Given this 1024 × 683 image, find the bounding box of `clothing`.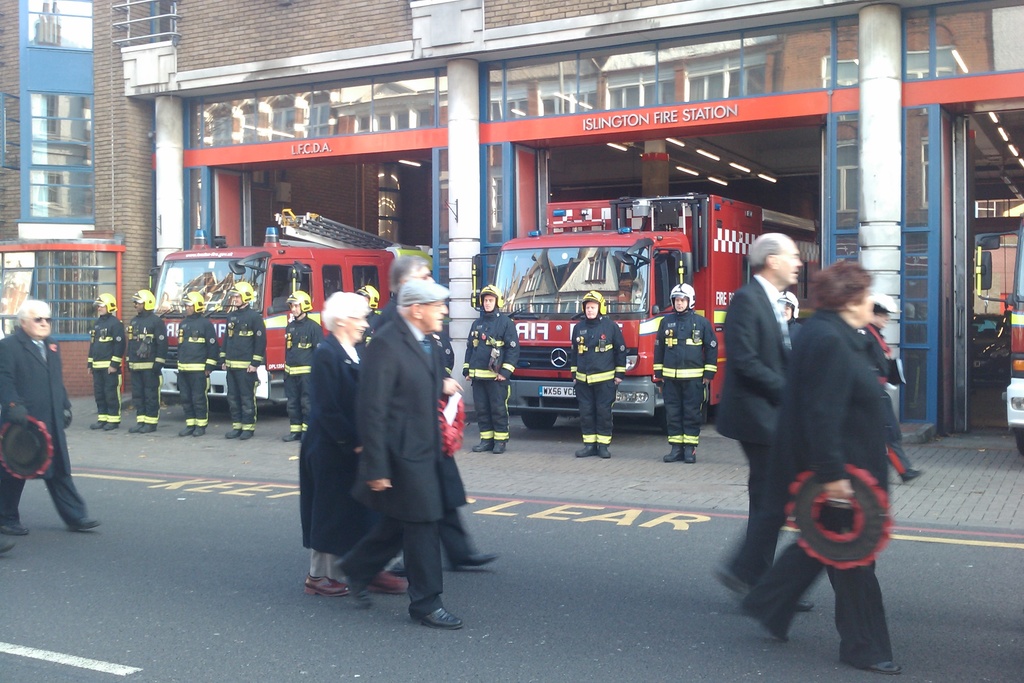
<box>178,318,223,431</box>.
